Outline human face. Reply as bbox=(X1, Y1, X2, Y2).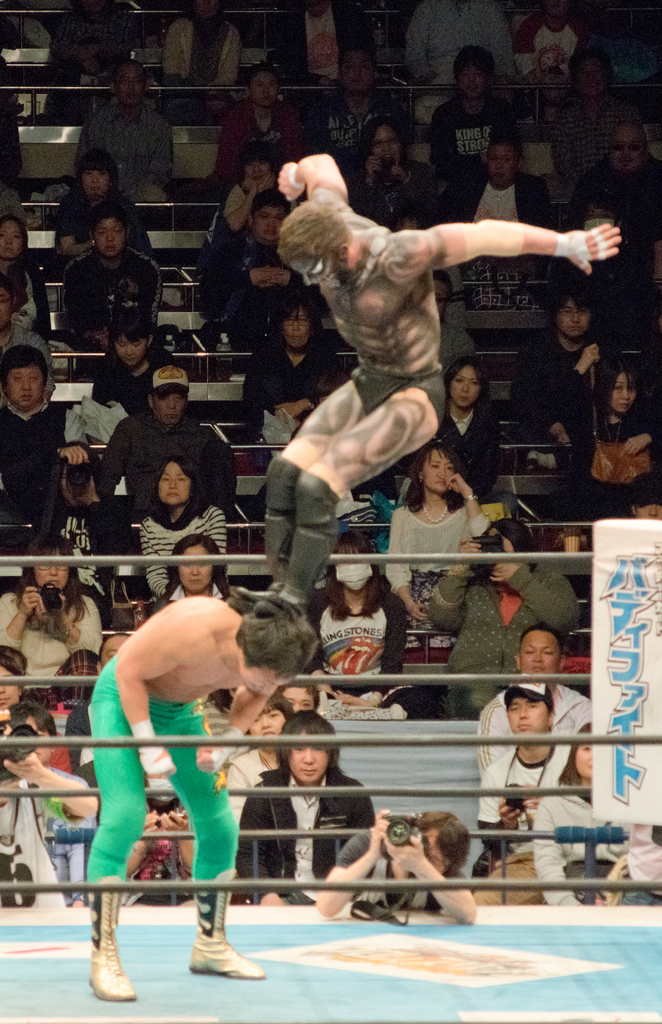
bbox=(33, 556, 70, 590).
